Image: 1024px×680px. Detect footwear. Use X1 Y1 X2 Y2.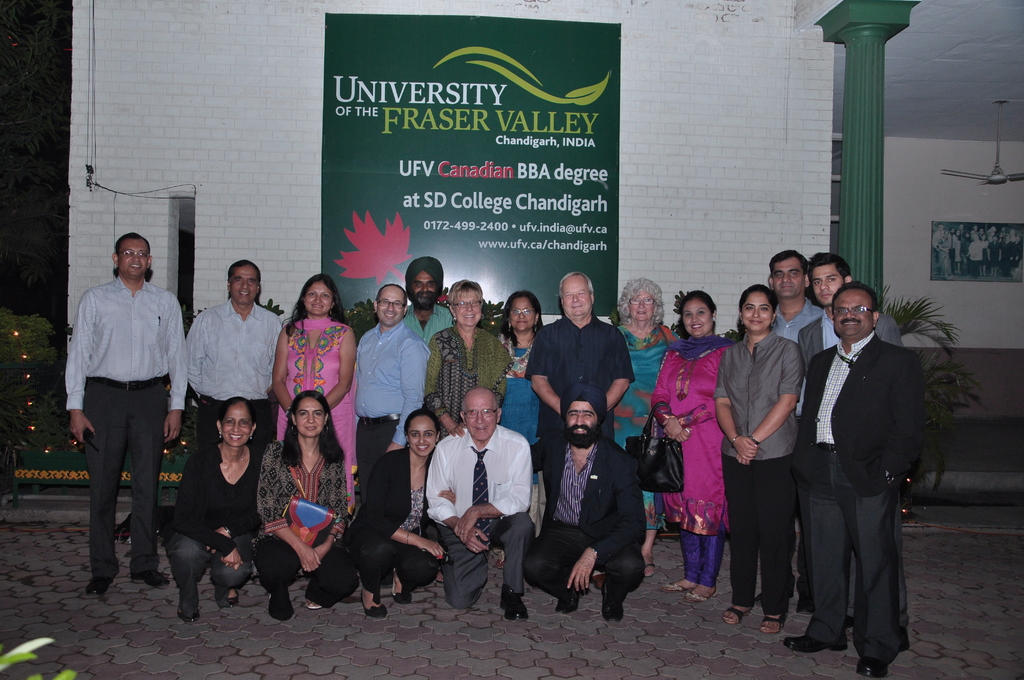
849 658 888 679.
